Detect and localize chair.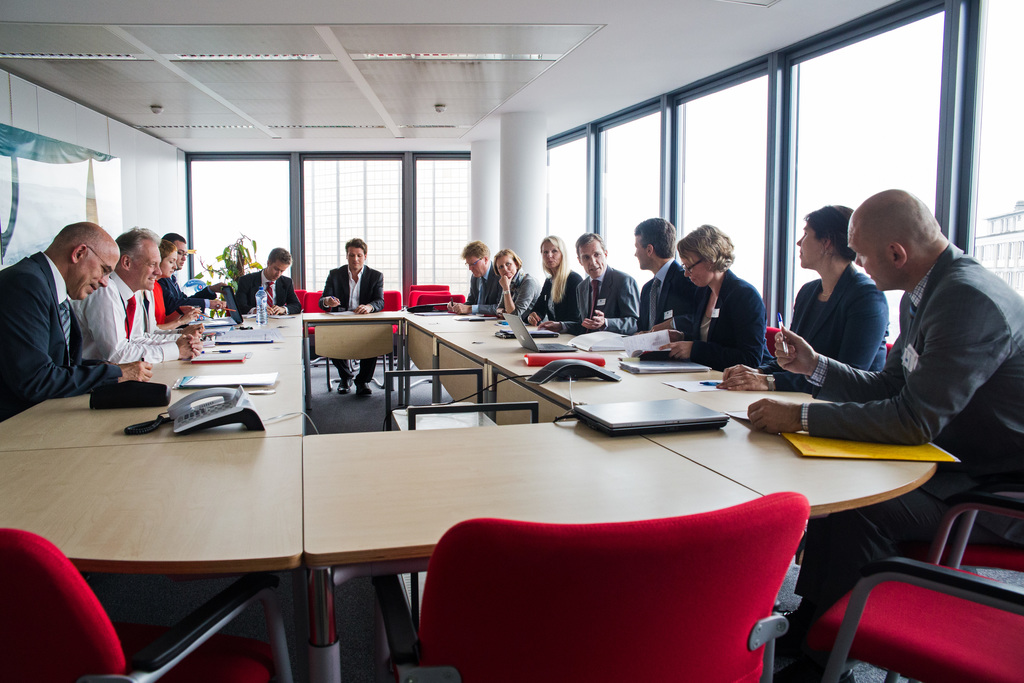
Localized at 416/291/467/309.
